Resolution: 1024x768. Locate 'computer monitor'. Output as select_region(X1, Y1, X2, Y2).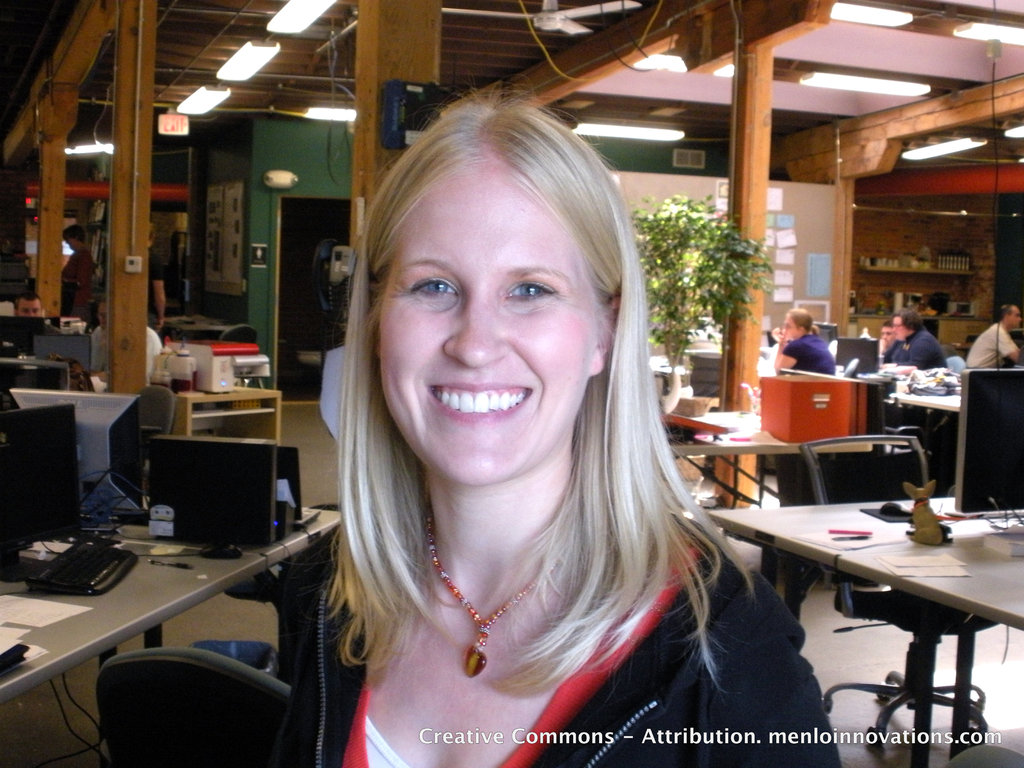
select_region(833, 333, 890, 381).
